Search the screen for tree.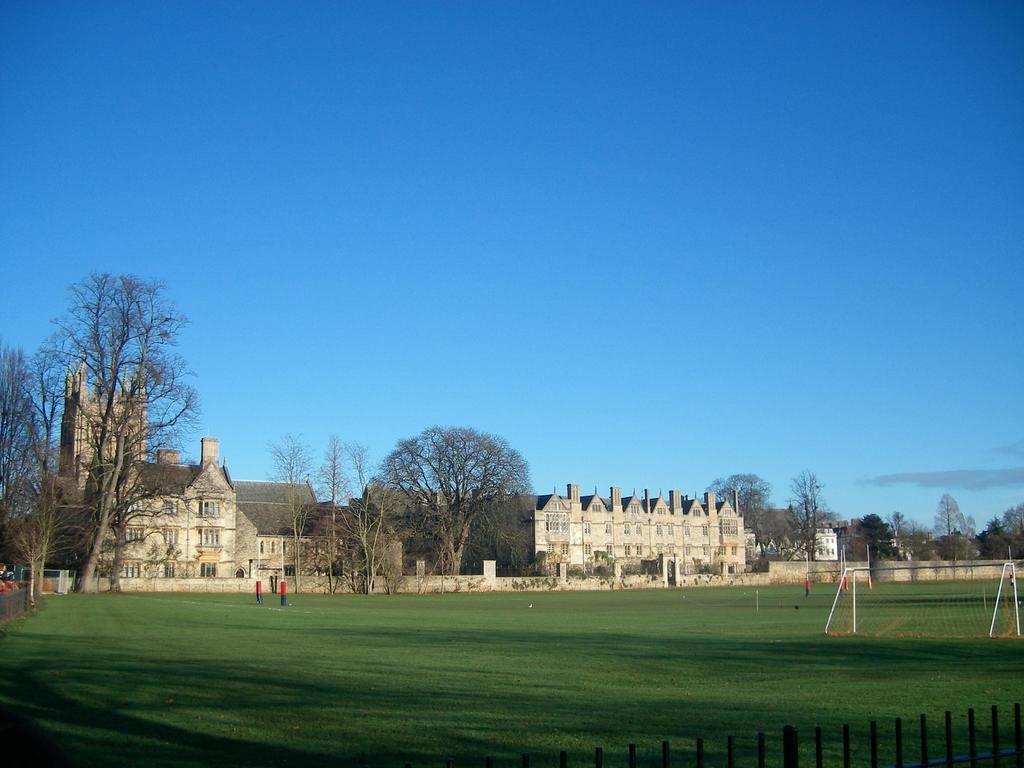
Found at {"x1": 934, "y1": 472, "x2": 975, "y2": 577}.
